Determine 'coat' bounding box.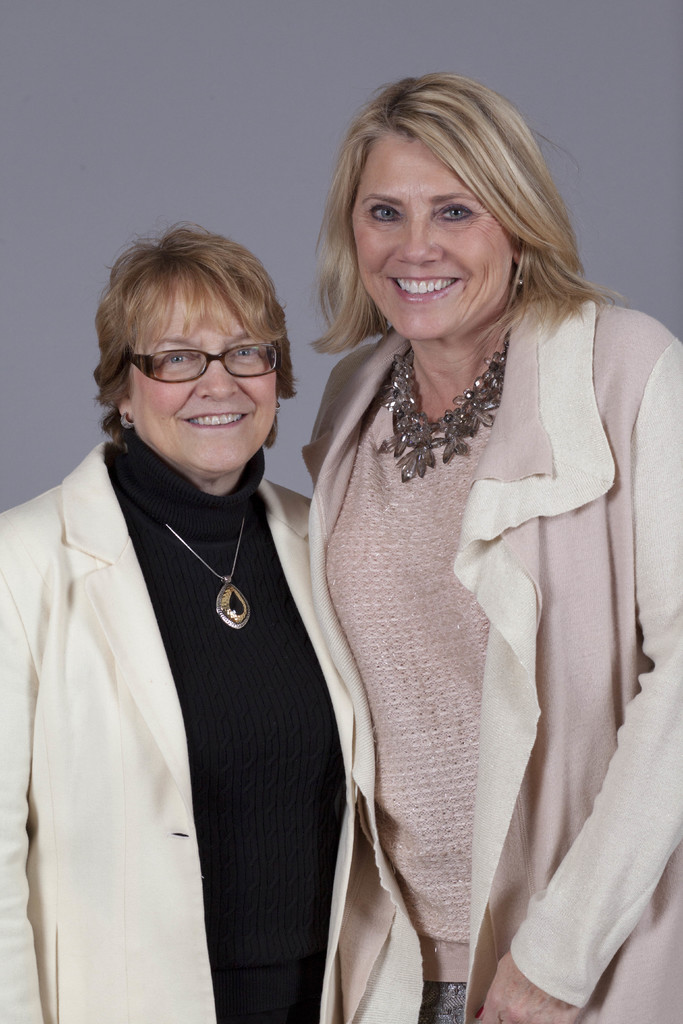
Determined: l=262, t=180, r=665, b=986.
